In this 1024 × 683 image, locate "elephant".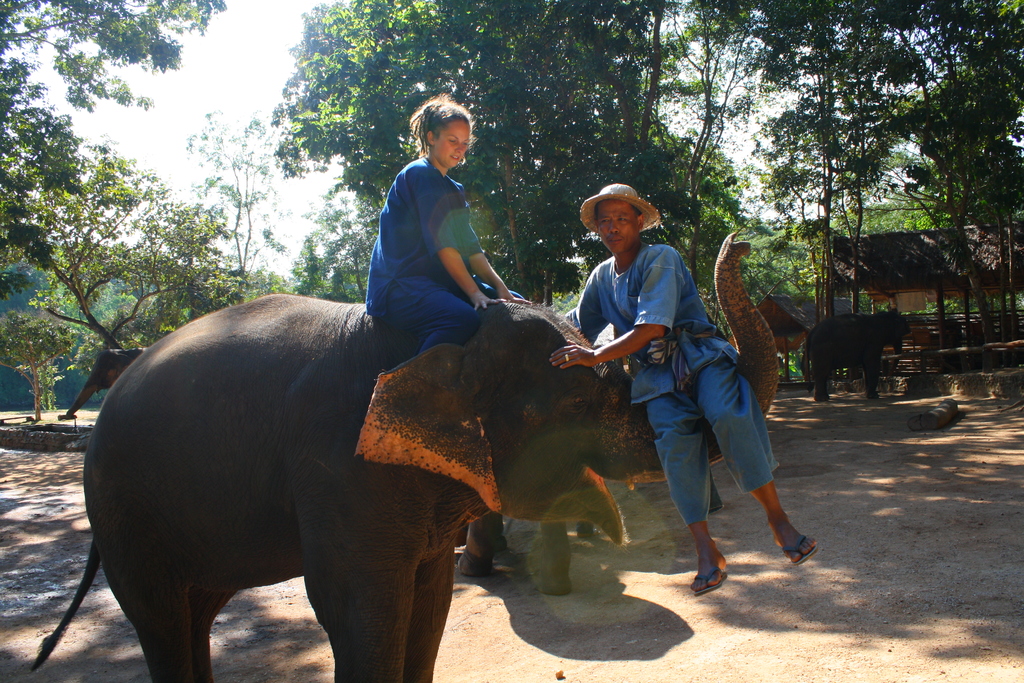
Bounding box: bbox(52, 349, 154, 420).
